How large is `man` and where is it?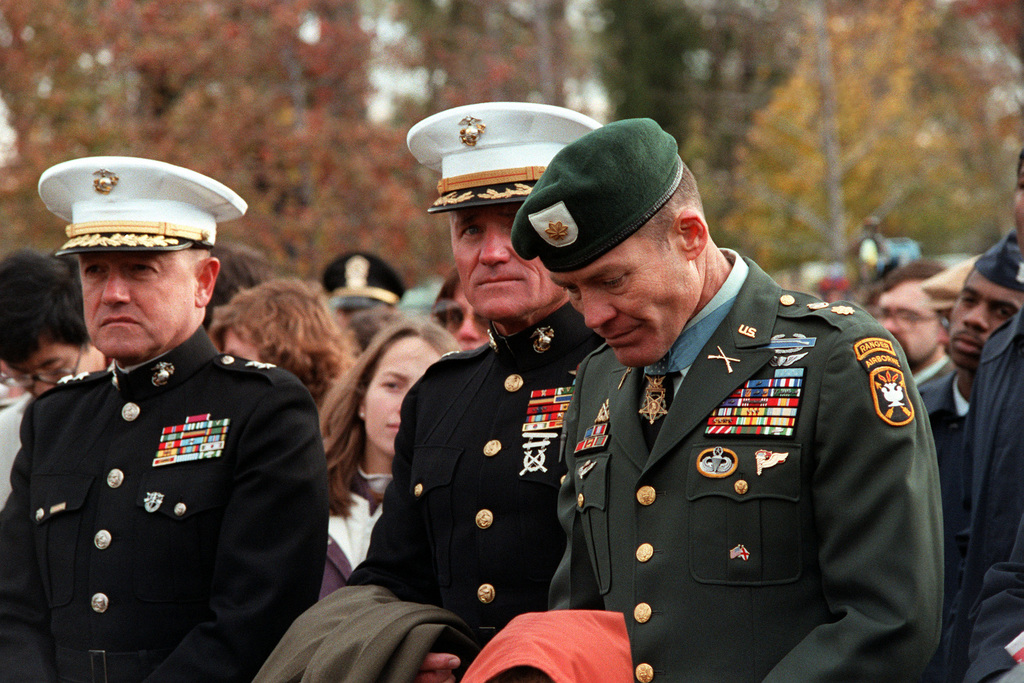
Bounding box: box=[950, 146, 1023, 682].
